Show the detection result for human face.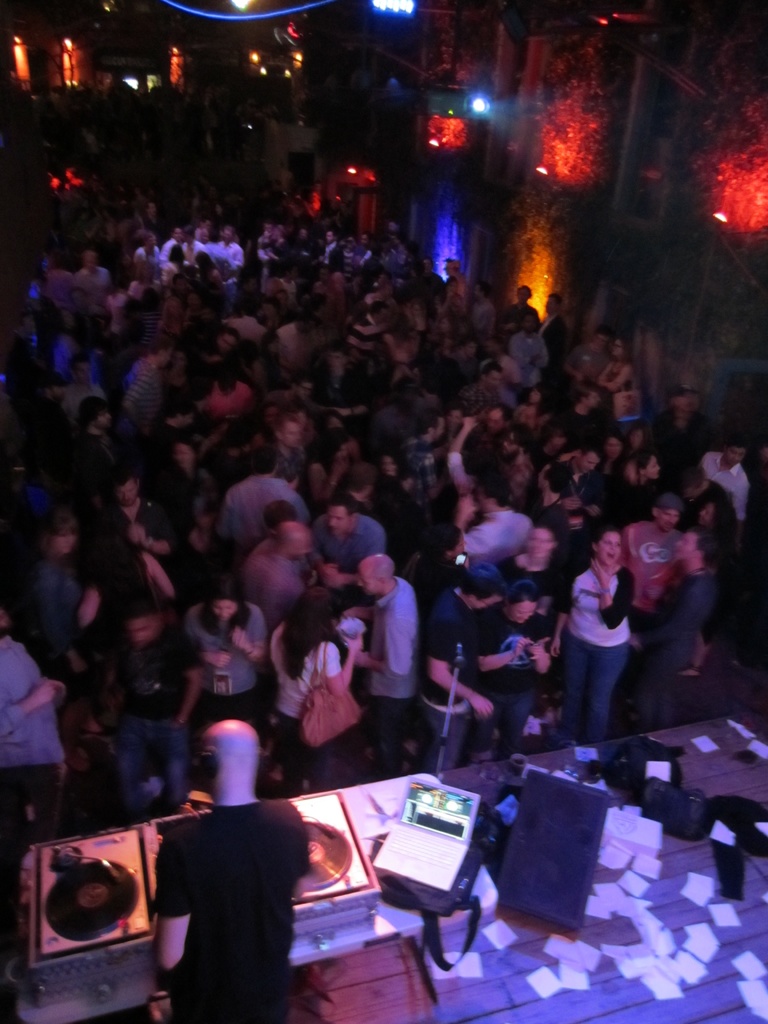
[x1=726, y1=448, x2=744, y2=468].
